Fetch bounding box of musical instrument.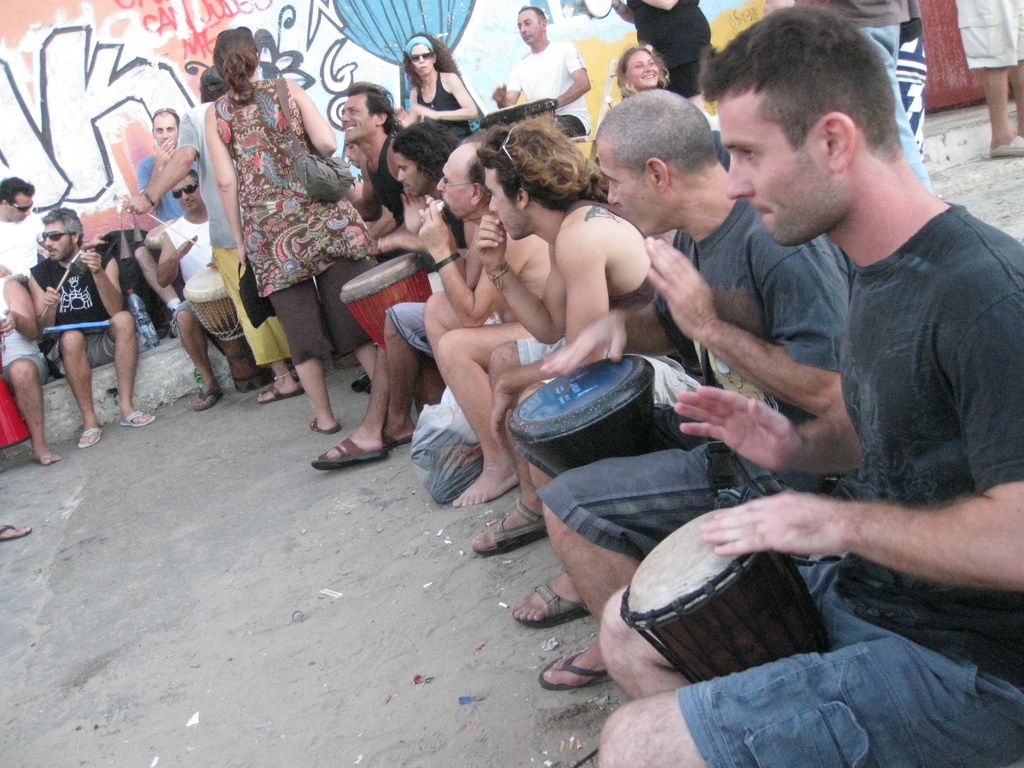
Bbox: [609,509,790,669].
